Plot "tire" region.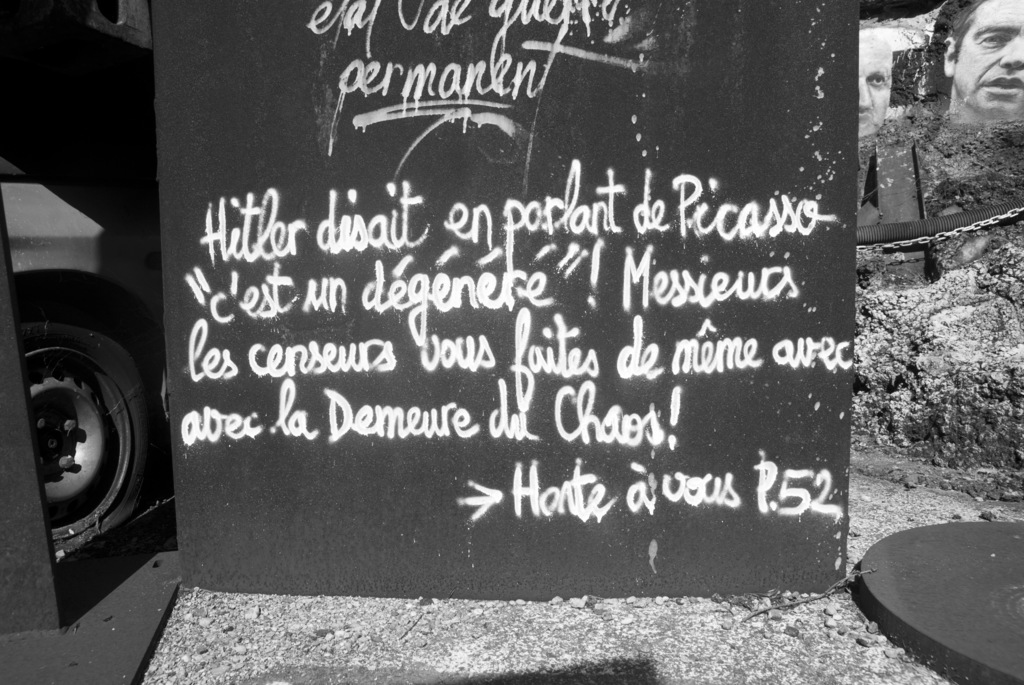
Plotted at {"x1": 18, "y1": 278, "x2": 156, "y2": 585}.
